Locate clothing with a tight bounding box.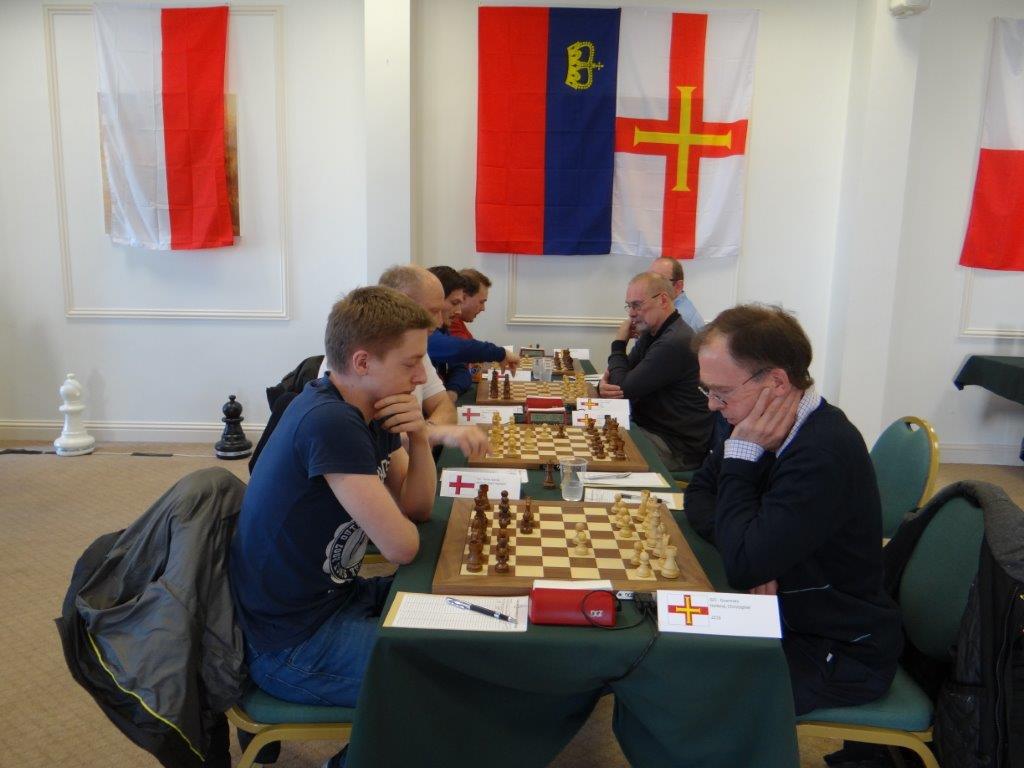
[52,466,276,767].
